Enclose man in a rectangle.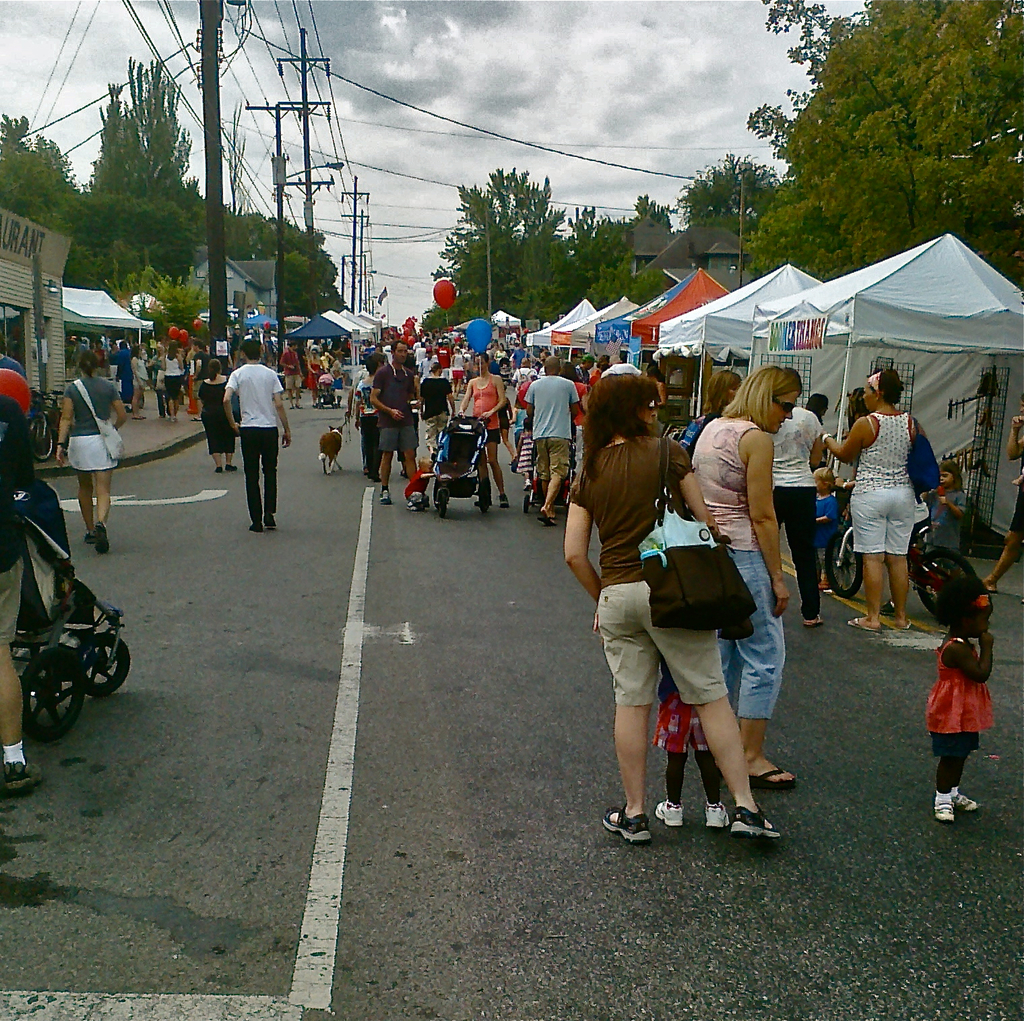
locate(599, 354, 643, 377).
